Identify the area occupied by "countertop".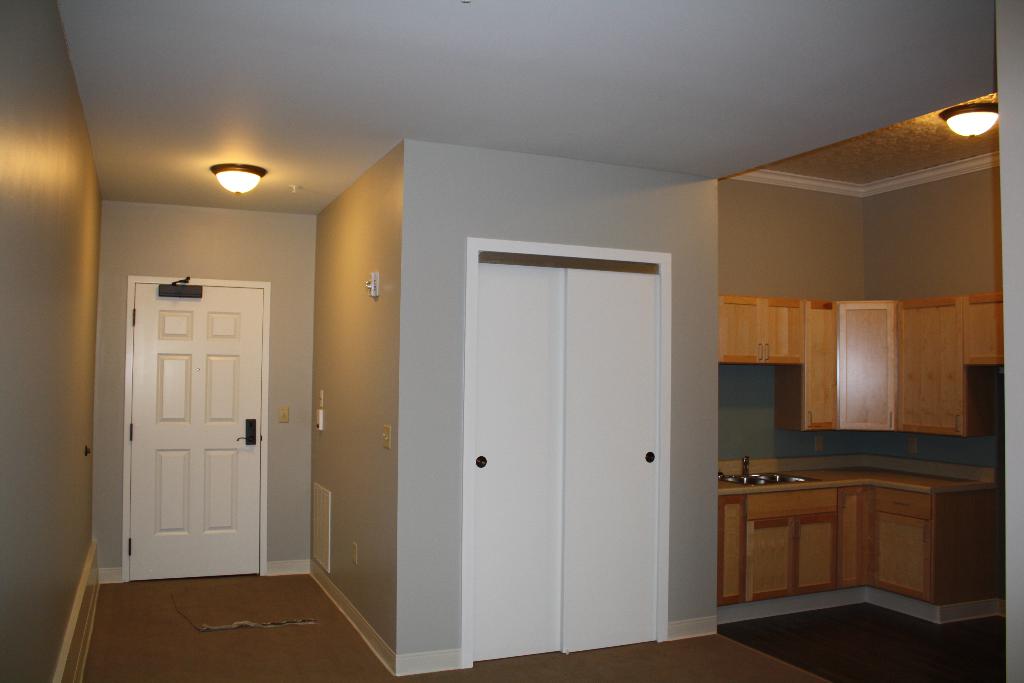
Area: {"left": 719, "top": 447, "right": 1009, "bottom": 627}.
